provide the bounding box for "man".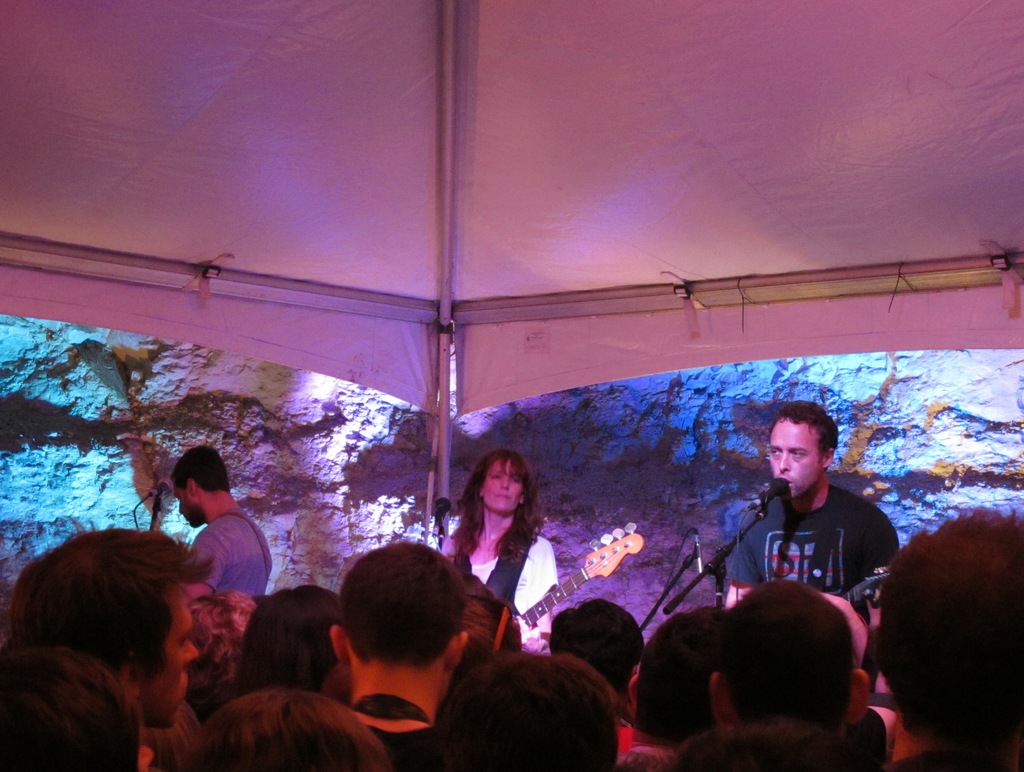
<box>695,415,915,668</box>.
